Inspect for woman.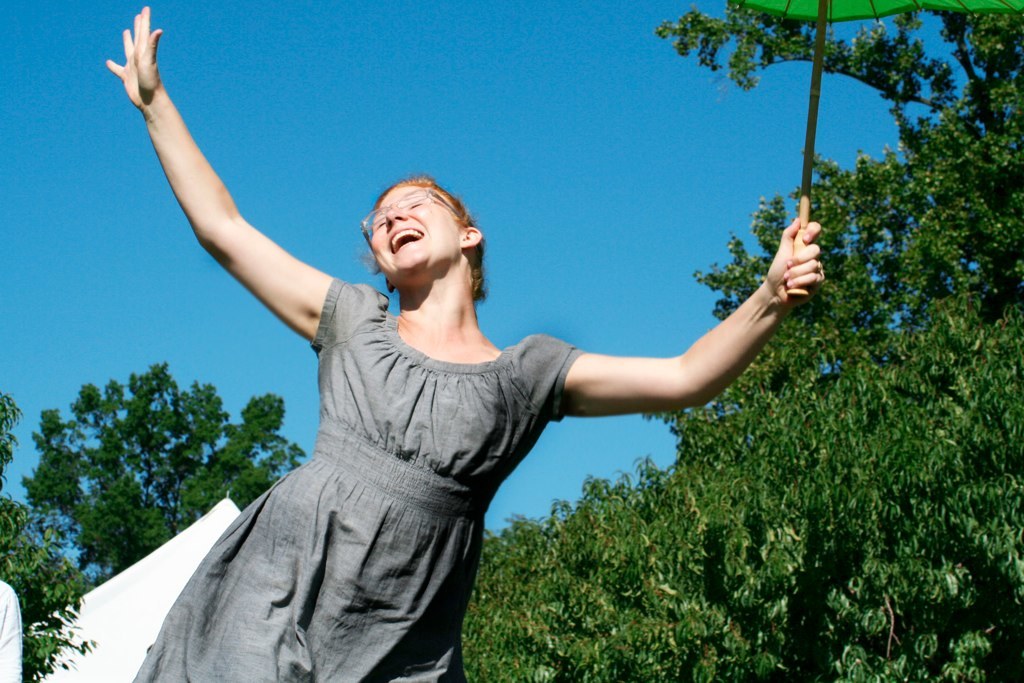
Inspection: <box>121,115,769,669</box>.
